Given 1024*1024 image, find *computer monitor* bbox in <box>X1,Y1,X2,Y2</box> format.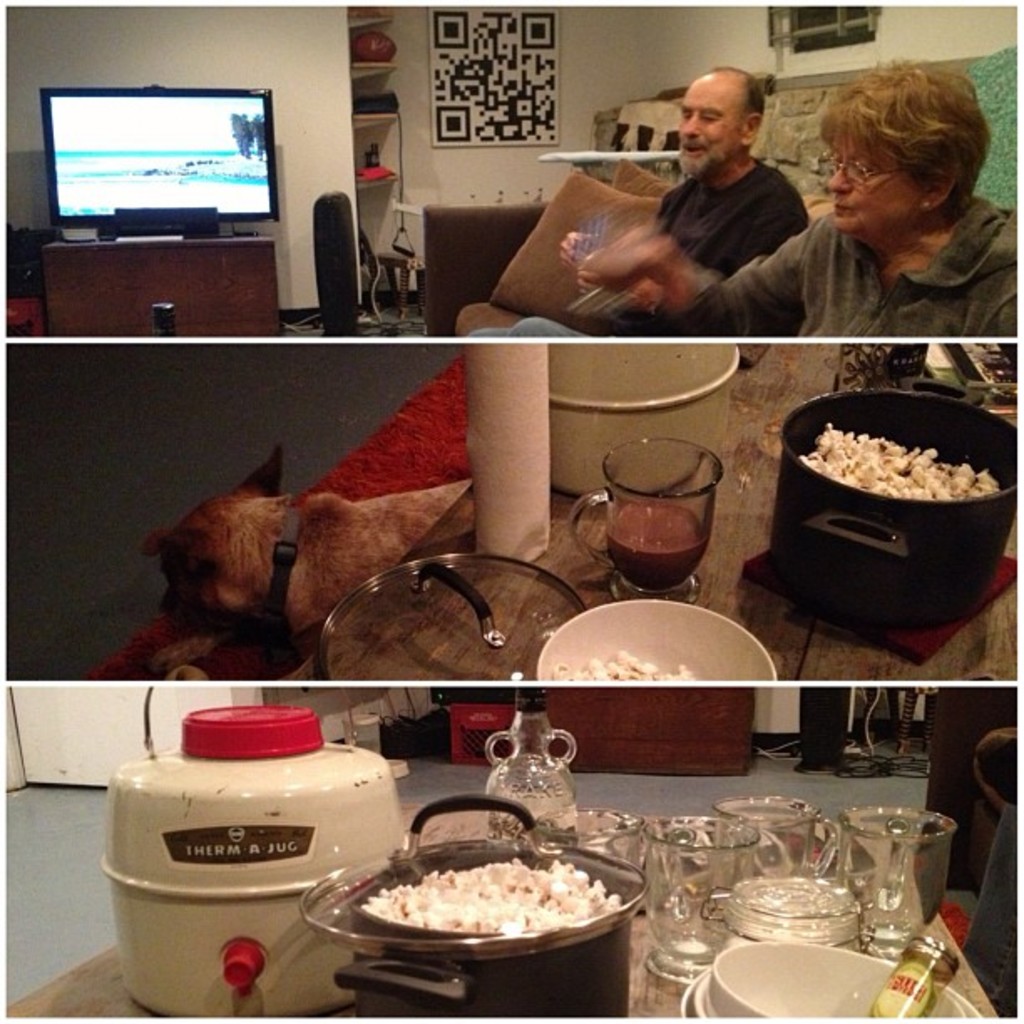
<box>40,54,288,271</box>.
